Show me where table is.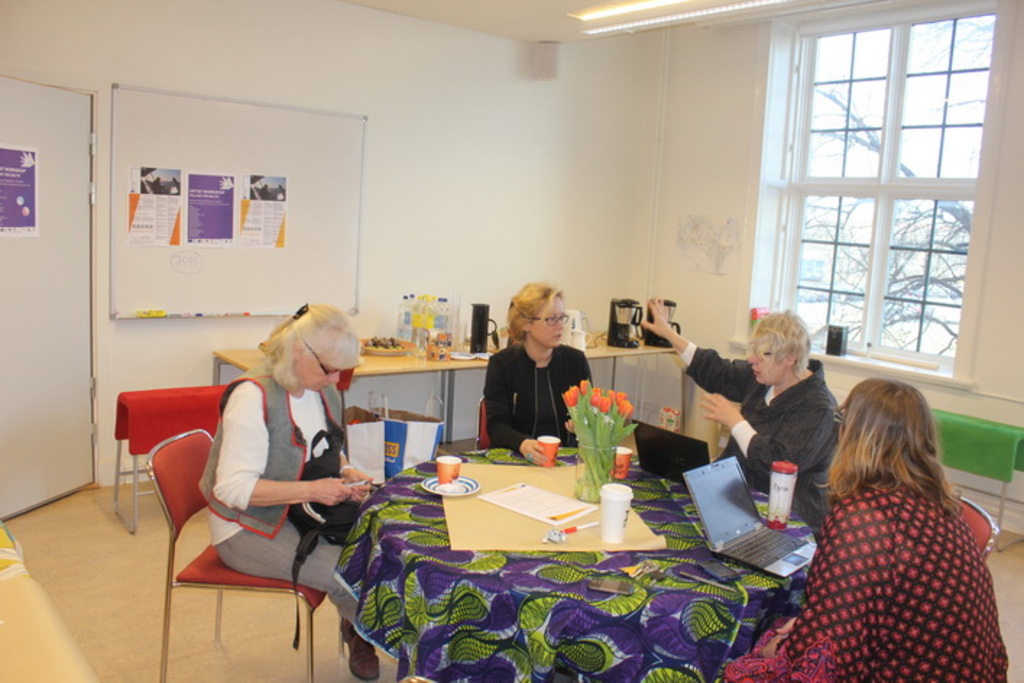
table is at [left=216, top=323, right=690, bottom=446].
